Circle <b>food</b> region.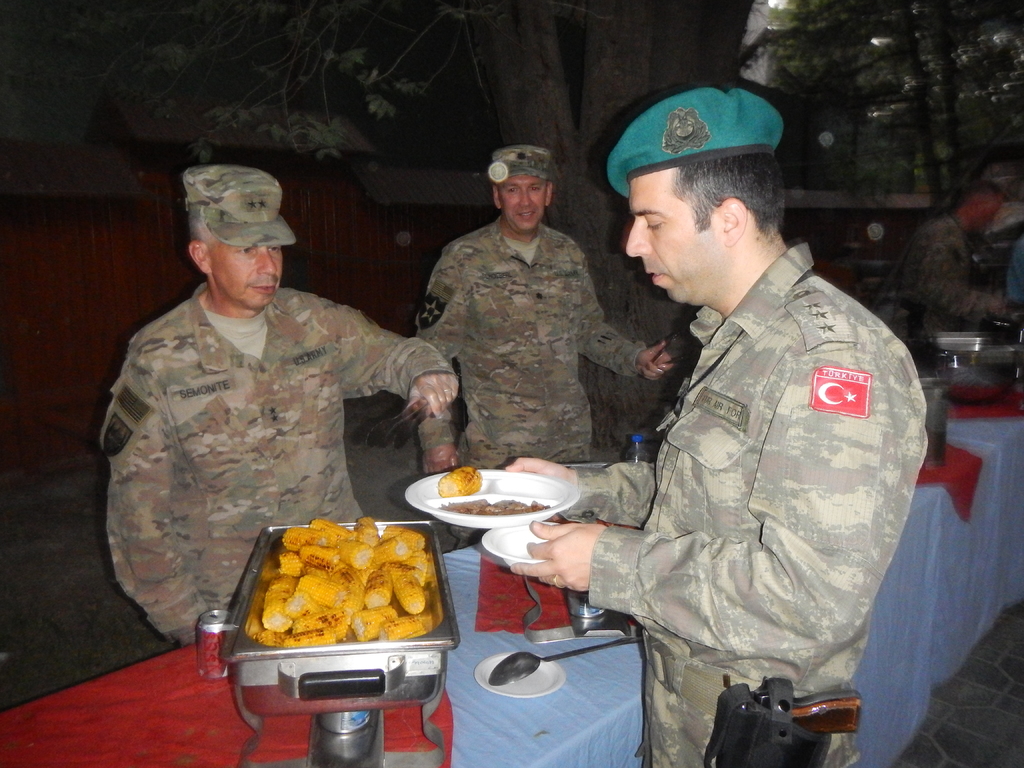
Region: [435,463,483,496].
